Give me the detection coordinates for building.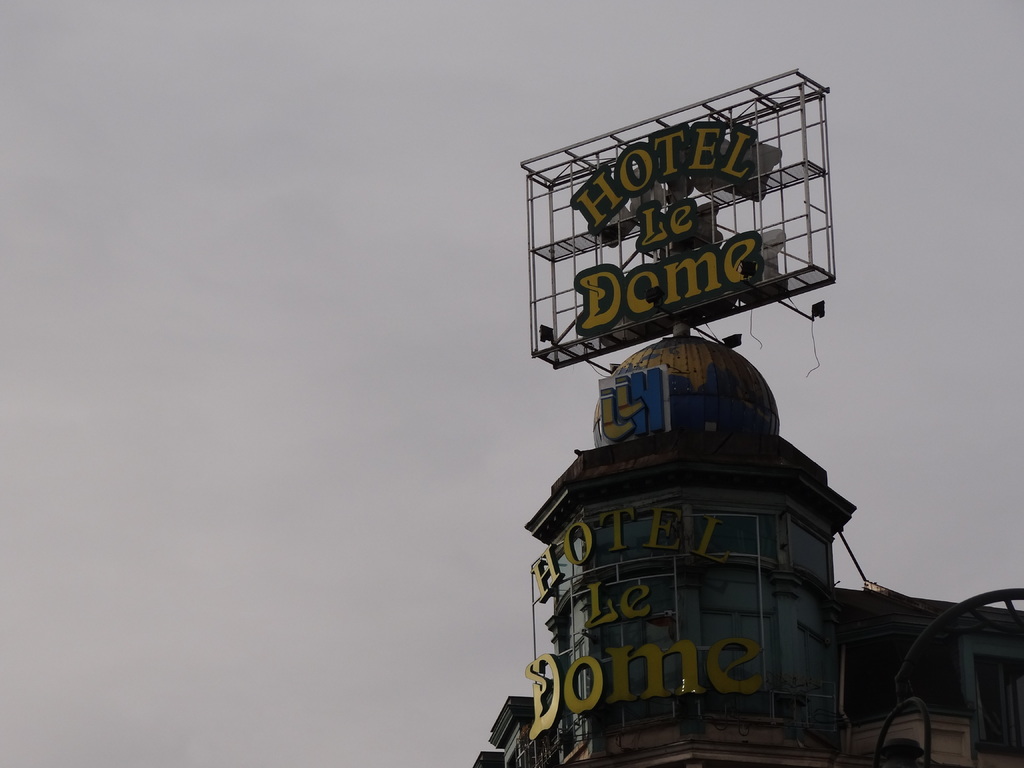
locate(476, 66, 1023, 767).
